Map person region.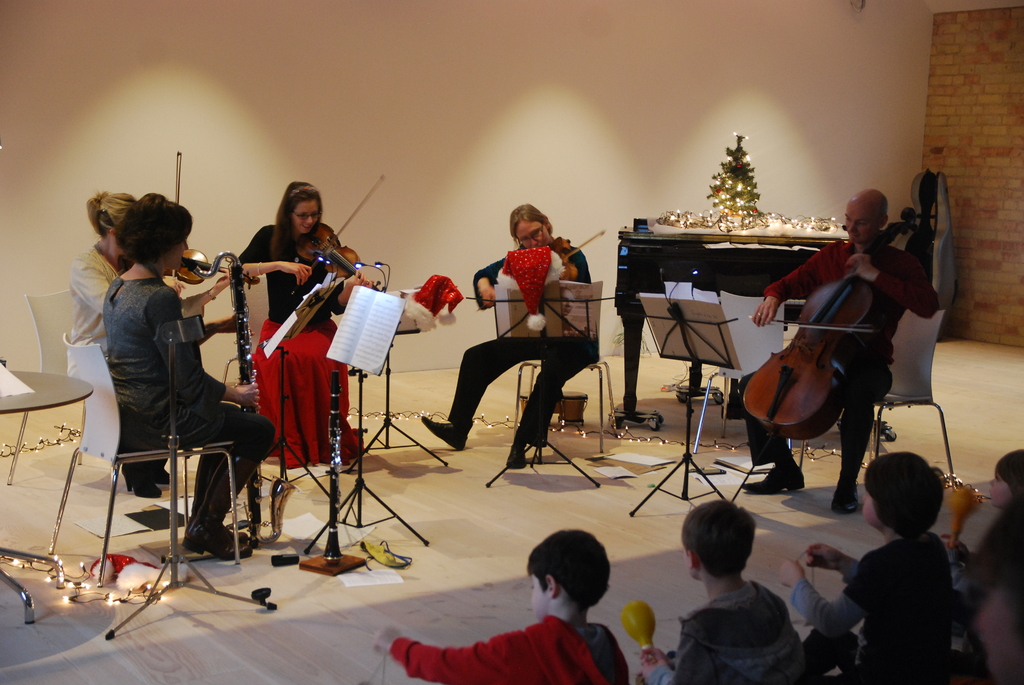
Mapped to <region>948, 445, 1023, 588</region>.
